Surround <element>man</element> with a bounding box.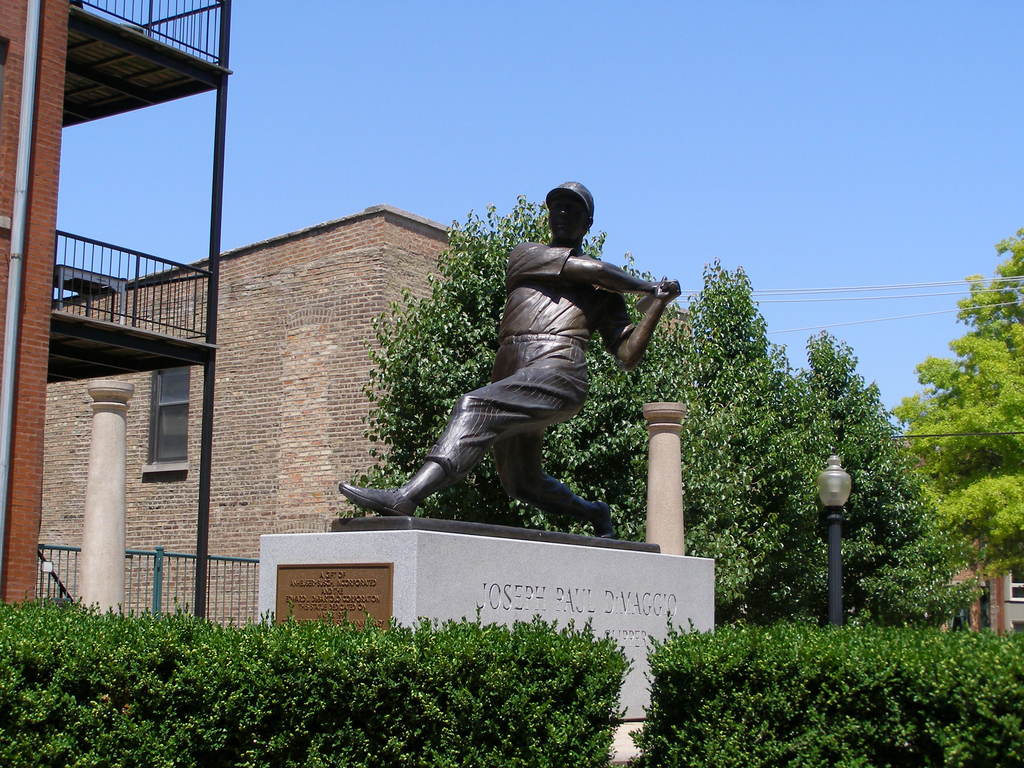
bbox=(352, 181, 666, 582).
